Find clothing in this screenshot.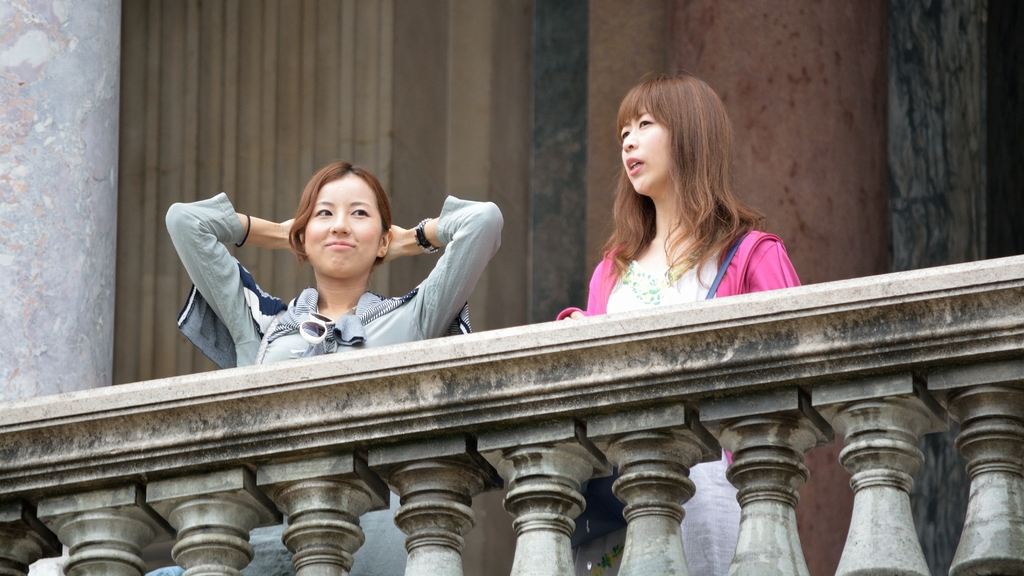
The bounding box for clothing is bbox=(554, 227, 799, 571).
